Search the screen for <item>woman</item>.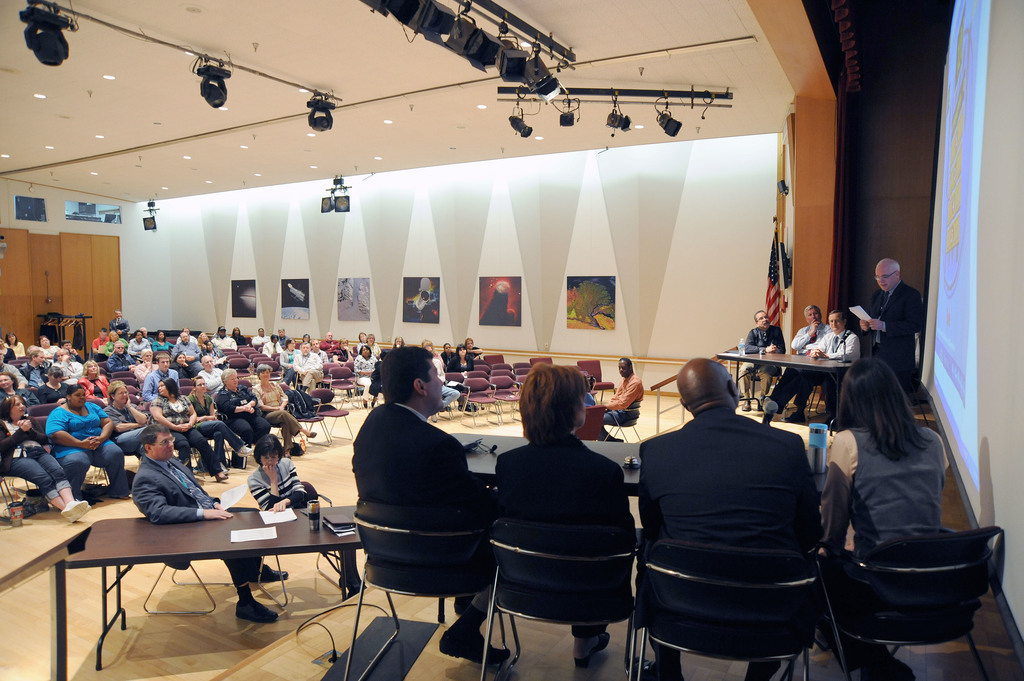
Found at box(84, 361, 114, 396).
